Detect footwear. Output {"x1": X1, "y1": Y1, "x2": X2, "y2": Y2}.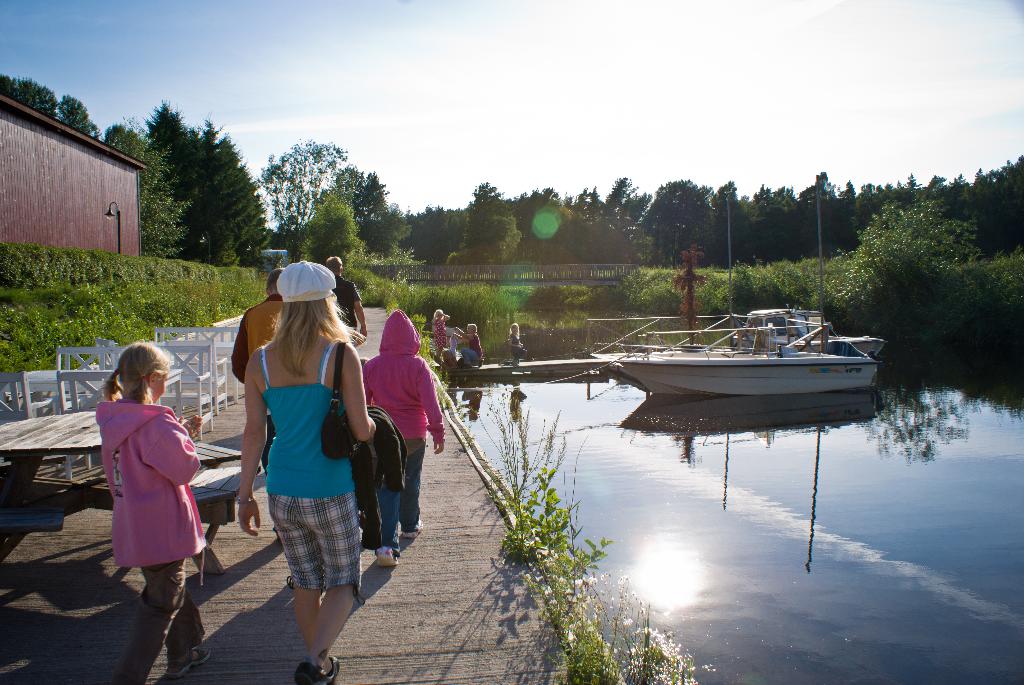
{"x1": 374, "y1": 546, "x2": 400, "y2": 569}.
